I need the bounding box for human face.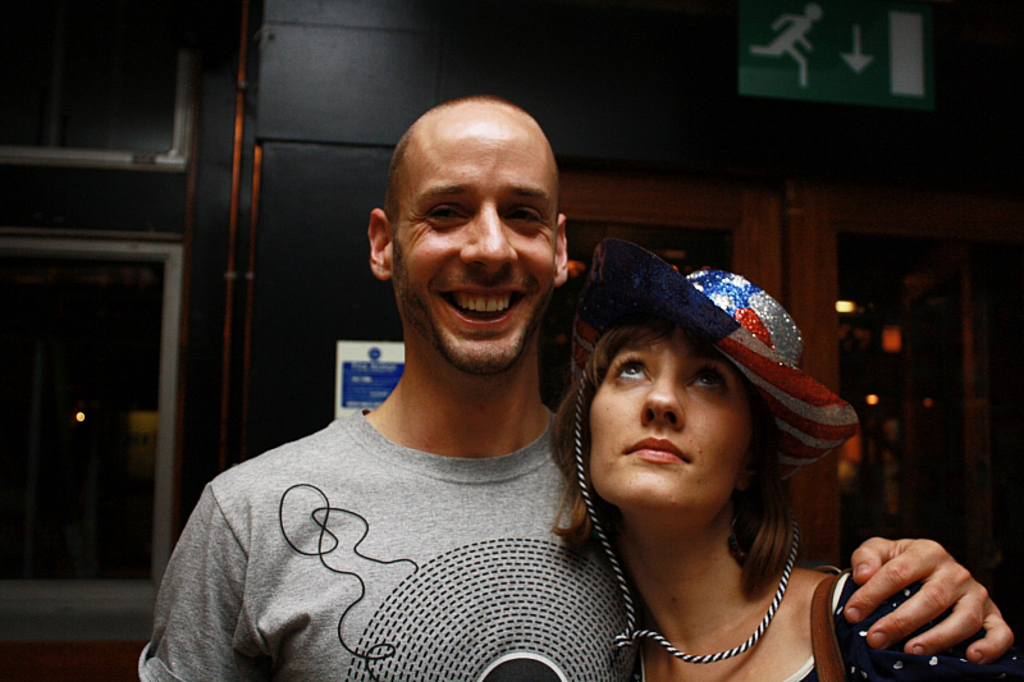
Here it is: 586:328:763:517.
